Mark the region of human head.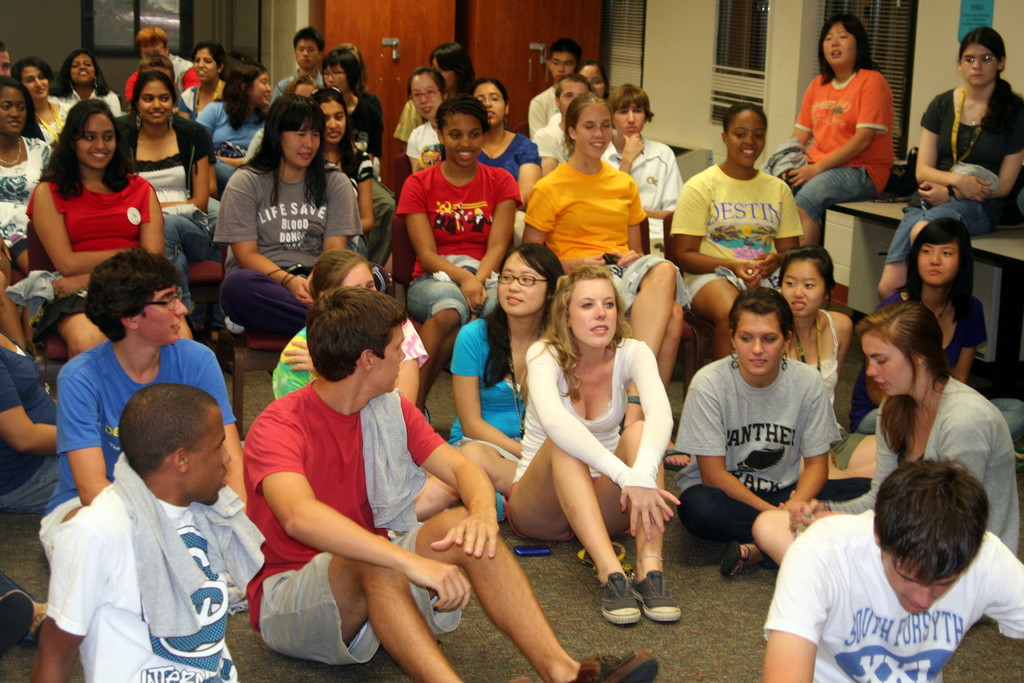
Region: (left=547, top=37, right=584, bottom=89).
